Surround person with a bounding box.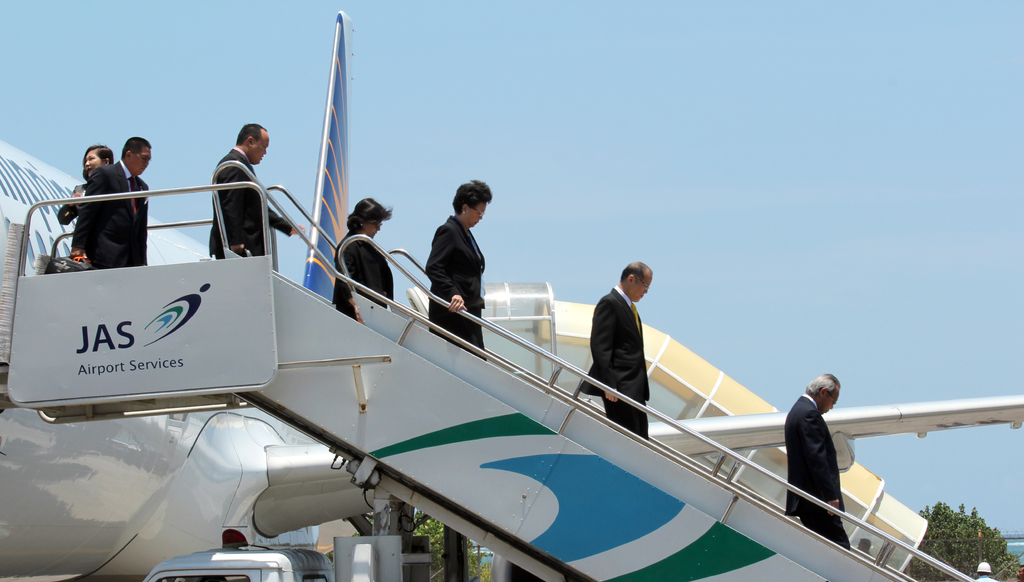
58/145/116/262.
